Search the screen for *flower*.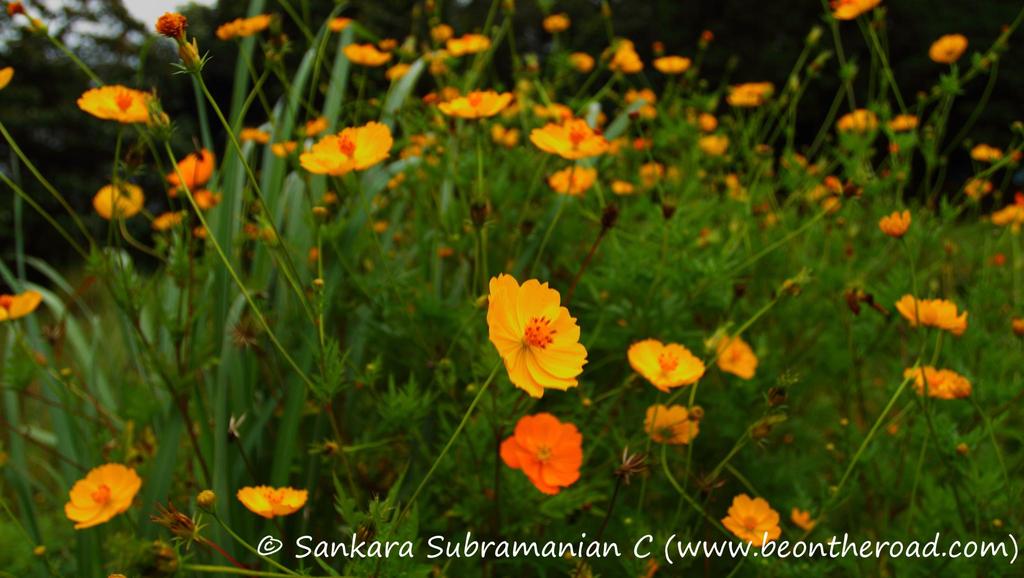
Found at locate(79, 79, 166, 129).
